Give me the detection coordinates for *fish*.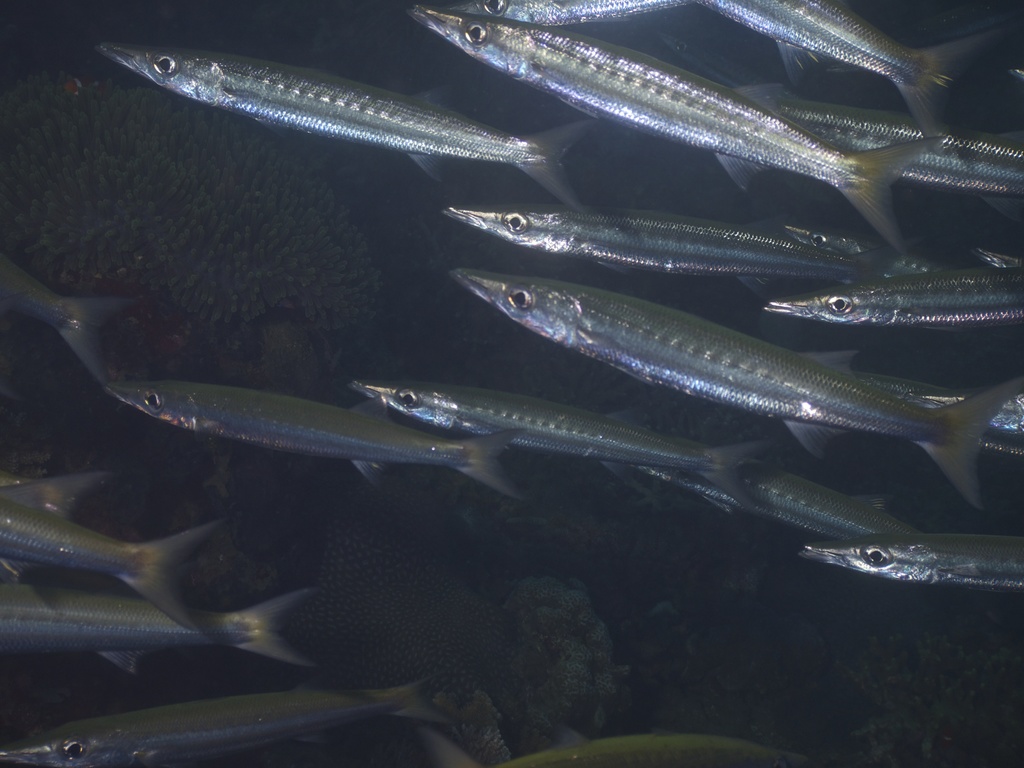
bbox=(768, 269, 1022, 341).
